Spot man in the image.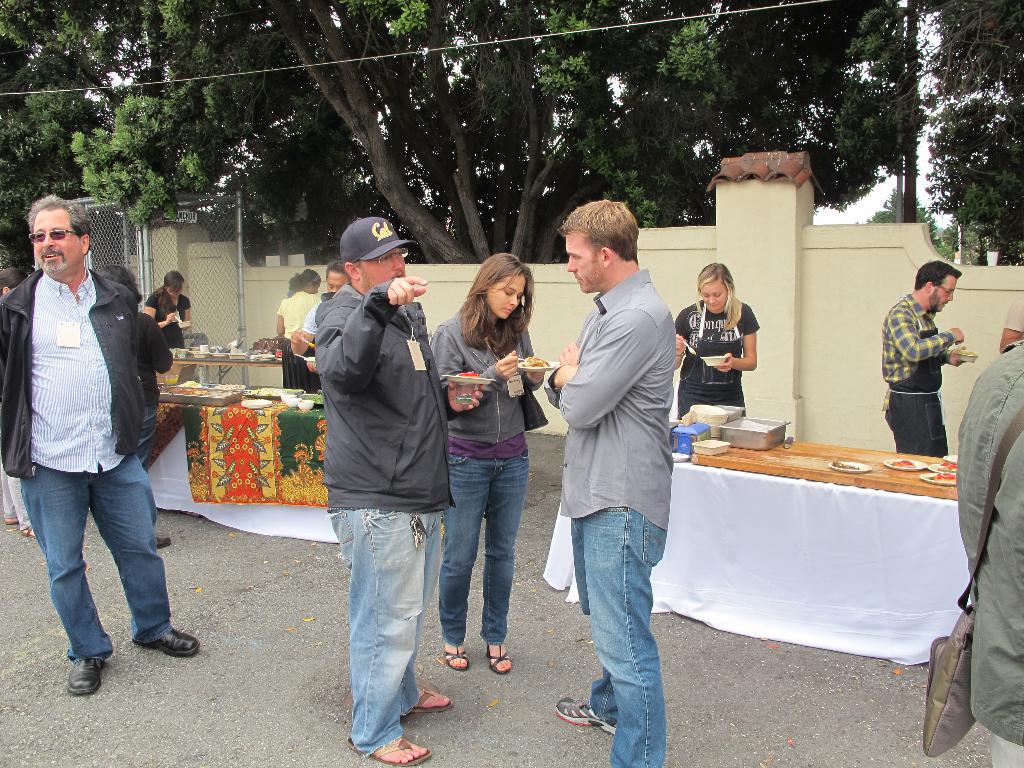
man found at {"left": 879, "top": 259, "right": 968, "bottom": 458}.
